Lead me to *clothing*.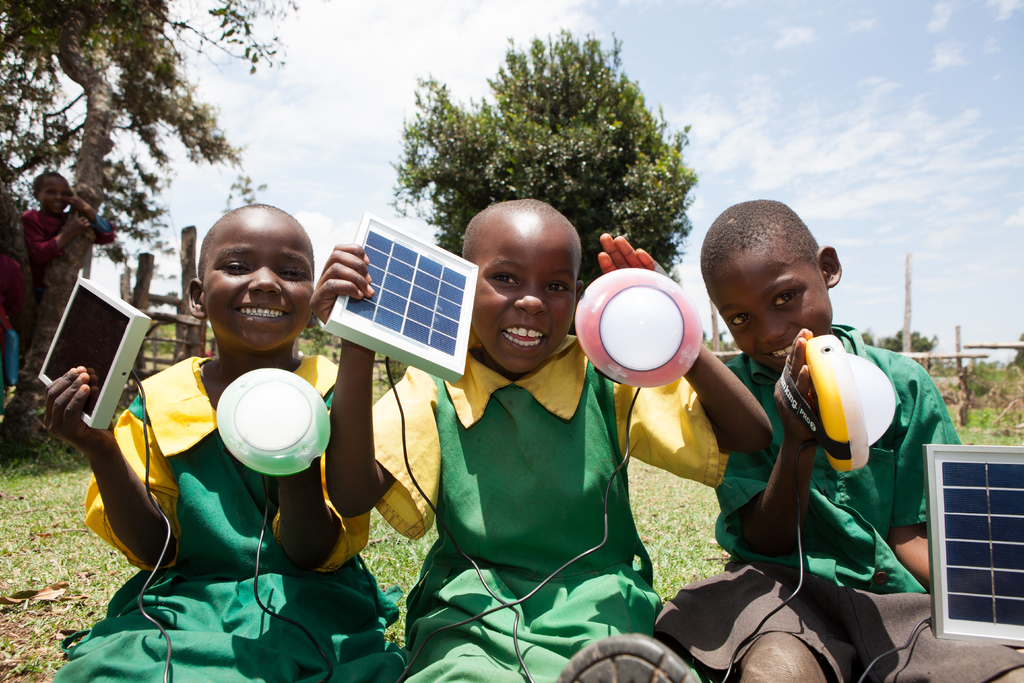
Lead to <box>51,349,406,682</box>.
